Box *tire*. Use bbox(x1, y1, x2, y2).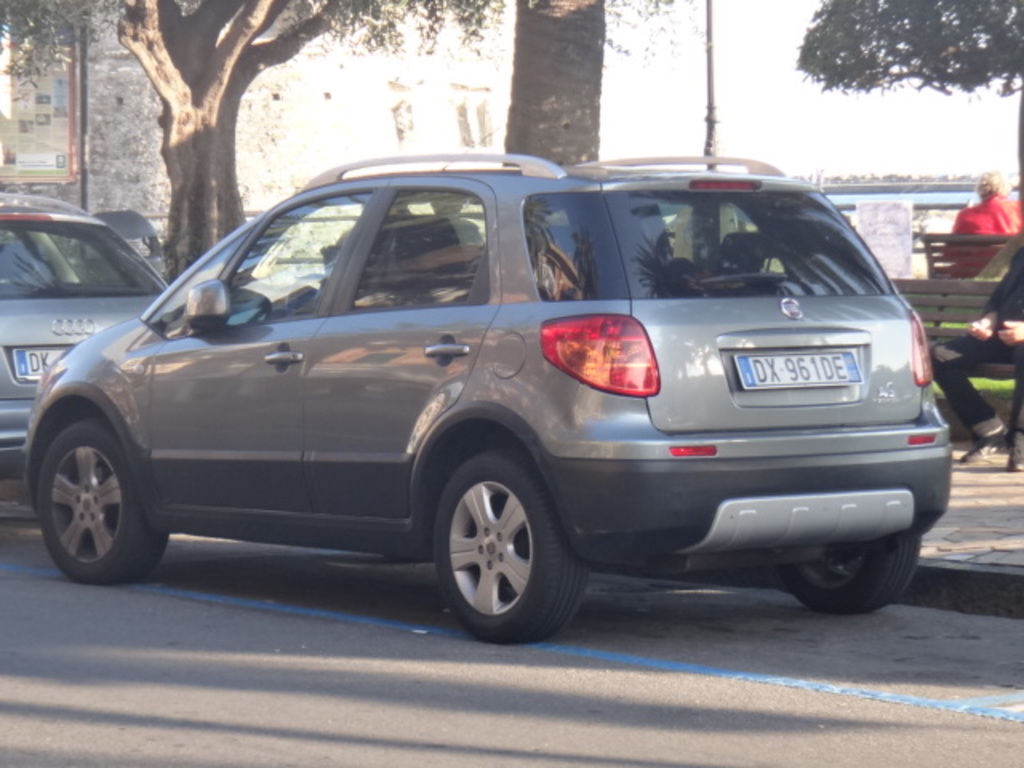
bbox(40, 418, 168, 581).
